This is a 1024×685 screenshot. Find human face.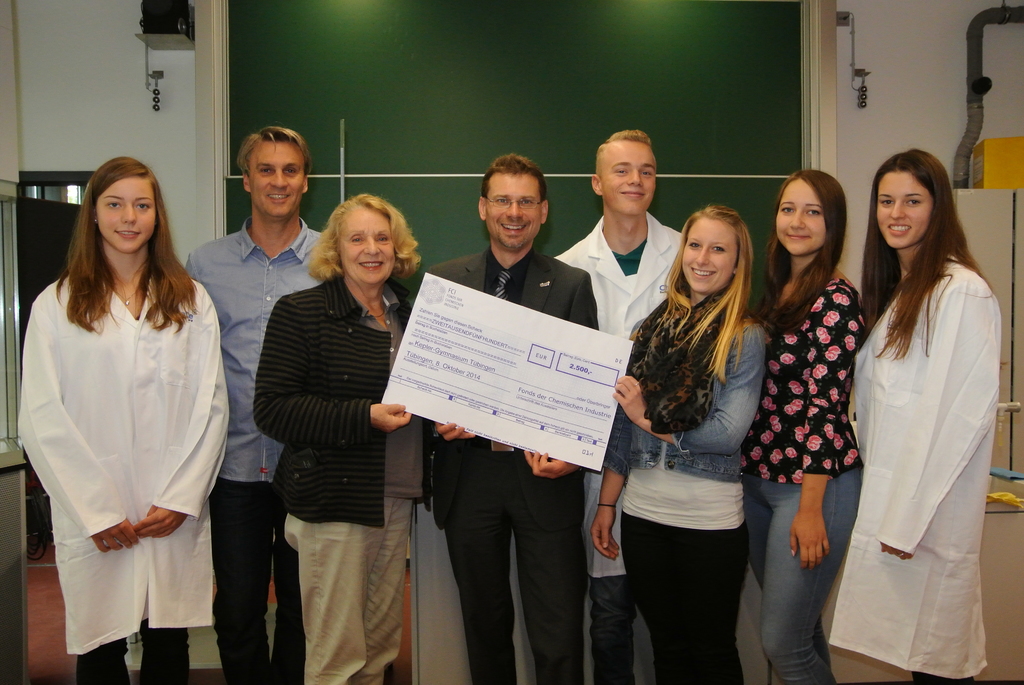
Bounding box: bbox(340, 206, 396, 287).
